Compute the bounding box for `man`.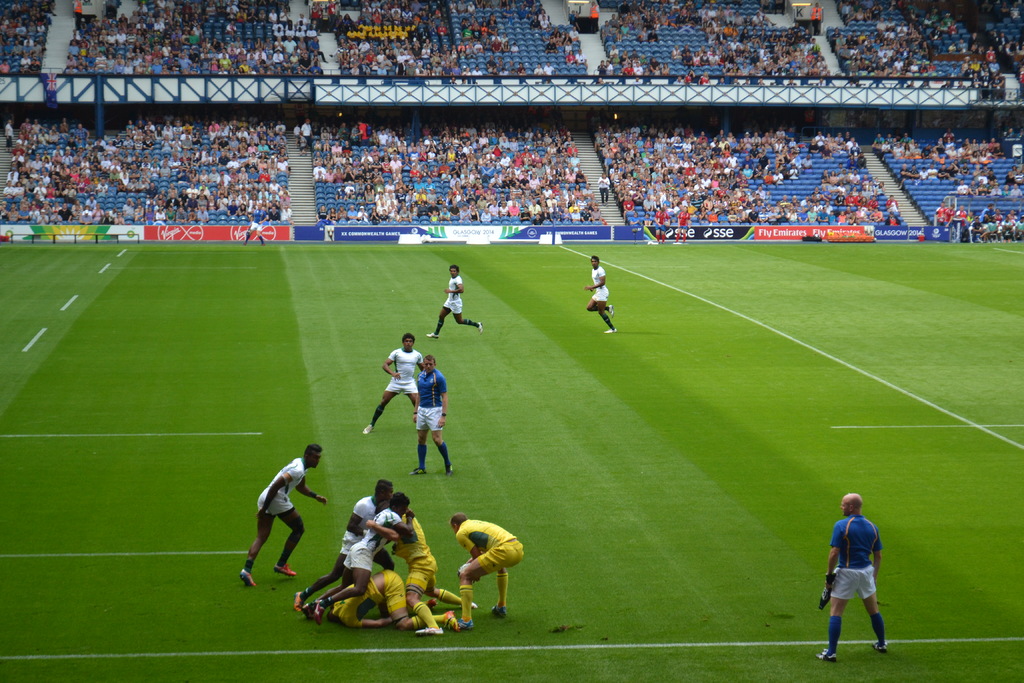
237, 443, 326, 588.
